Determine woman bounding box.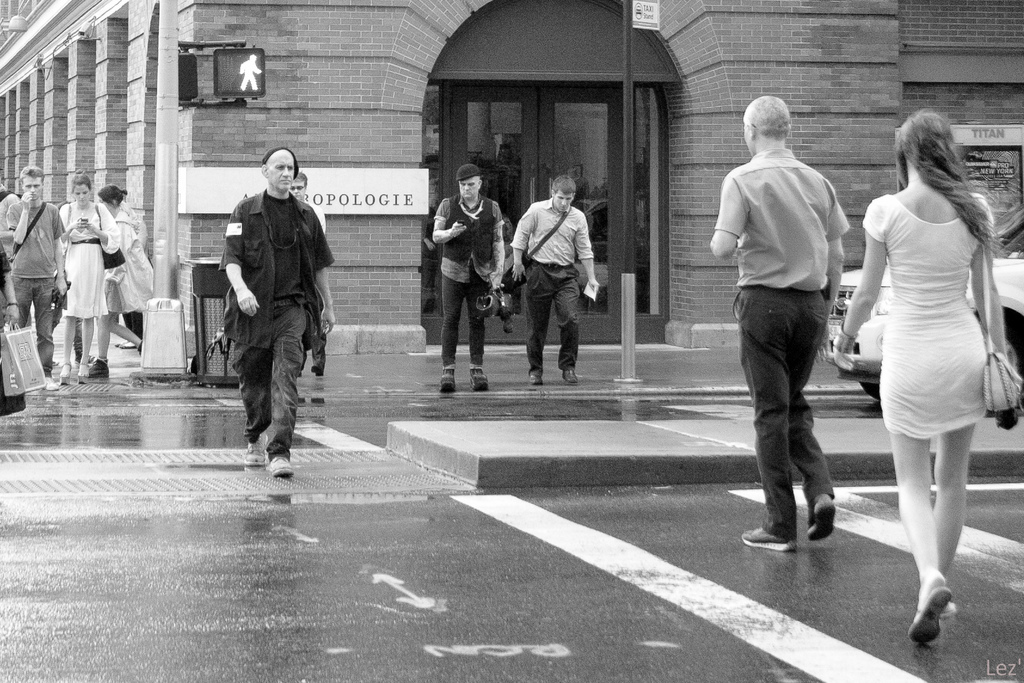
Determined: left=847, top=90, right=1010, bottom=621.
